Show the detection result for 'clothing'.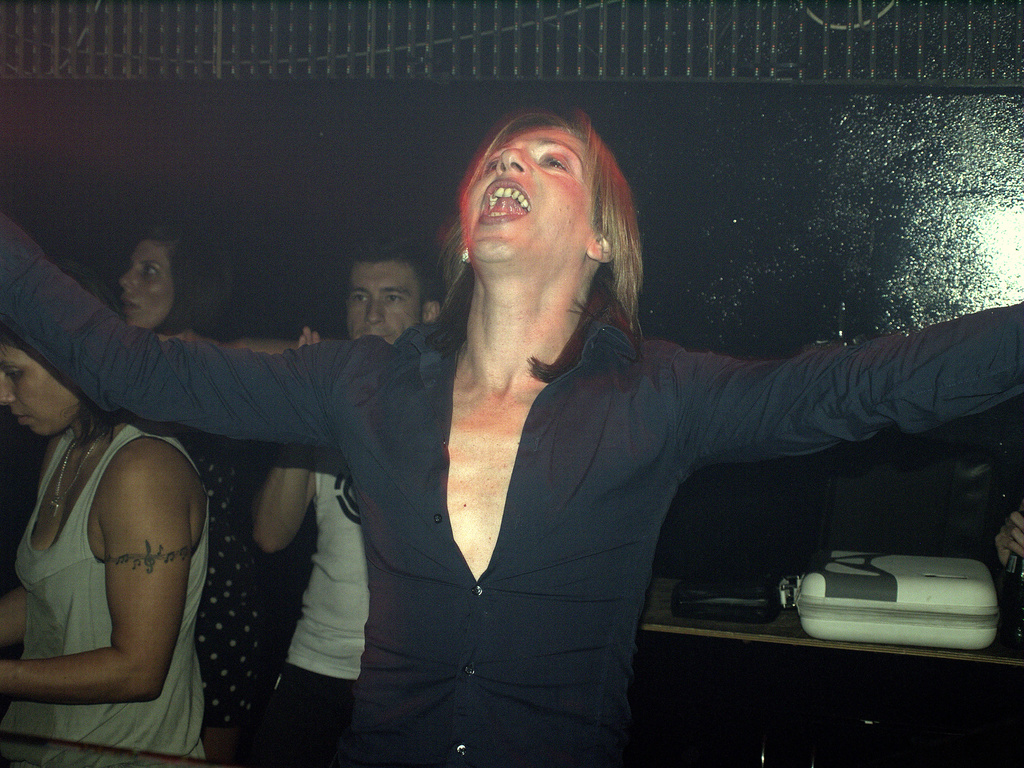
(left=13, top=425, right=212, bottom=767).
